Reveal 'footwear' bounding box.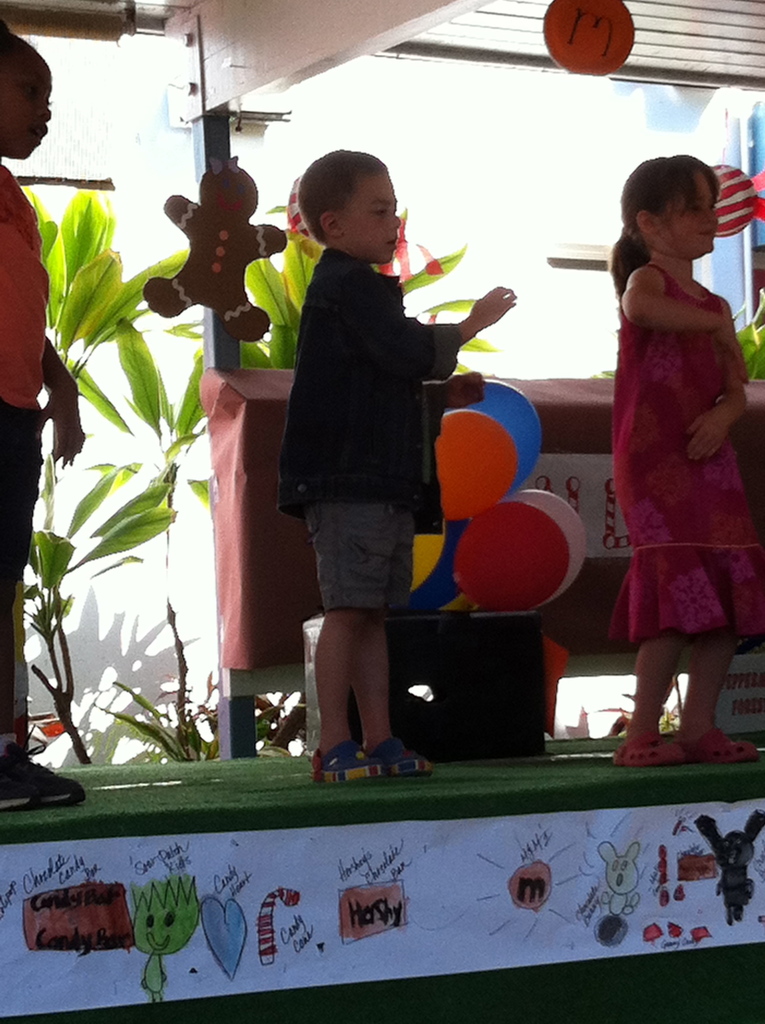
Revealed: left=362, top=735, right=435, bottom=776.
